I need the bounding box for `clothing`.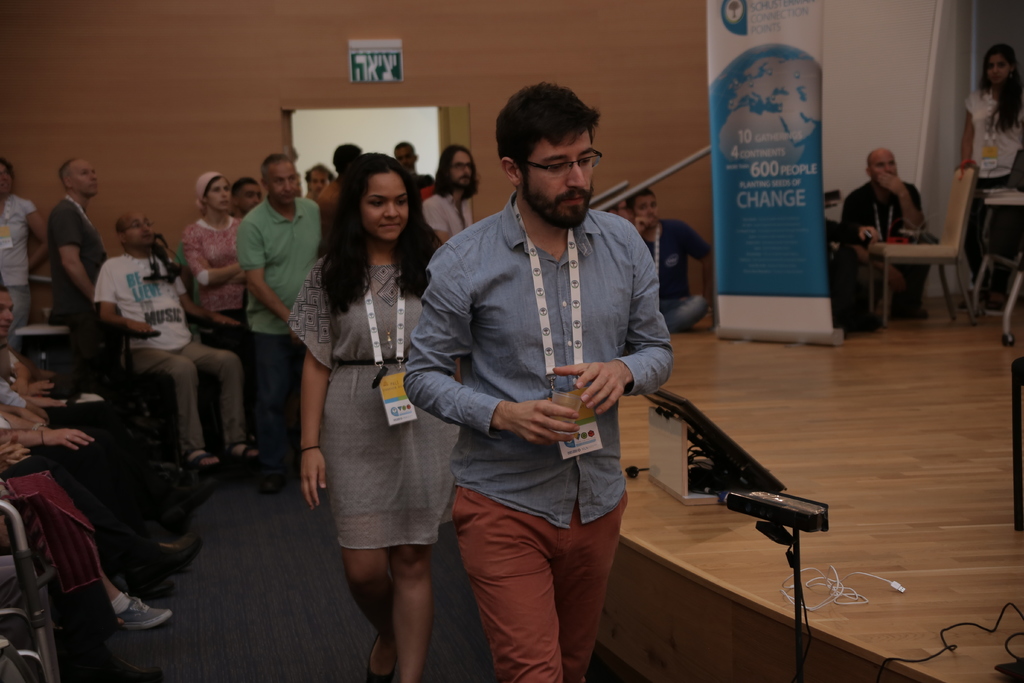
Here it is: locate(179, 214, 244, 394).
